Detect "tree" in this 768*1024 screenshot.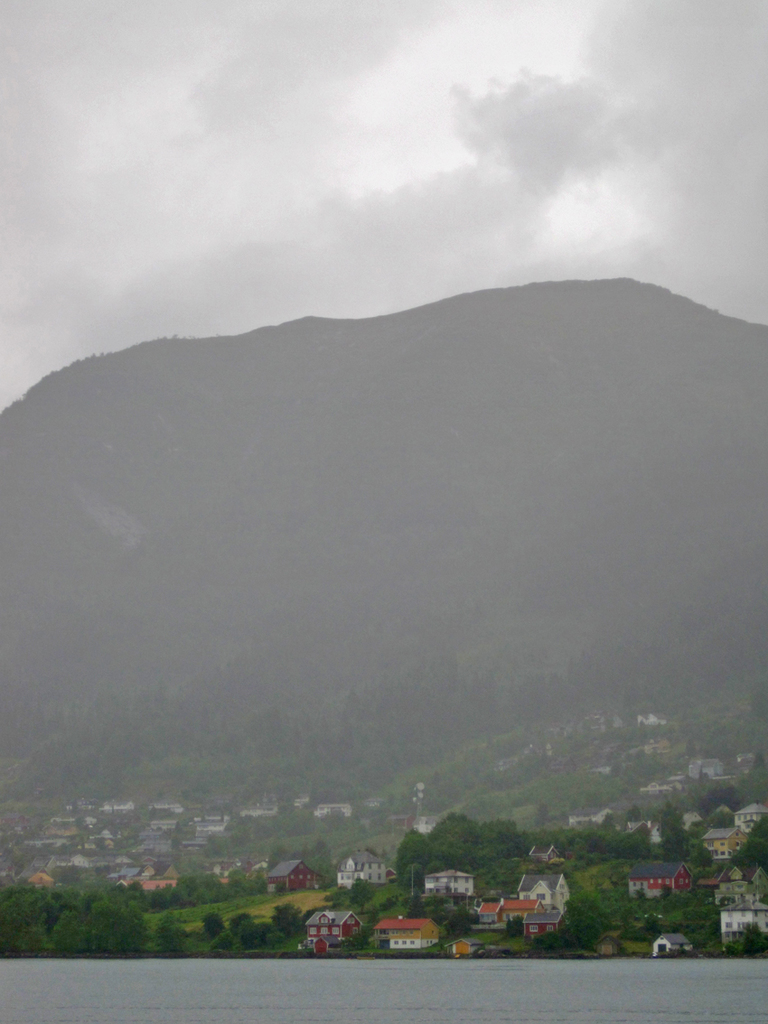
Detection: 150:909:189:954.
